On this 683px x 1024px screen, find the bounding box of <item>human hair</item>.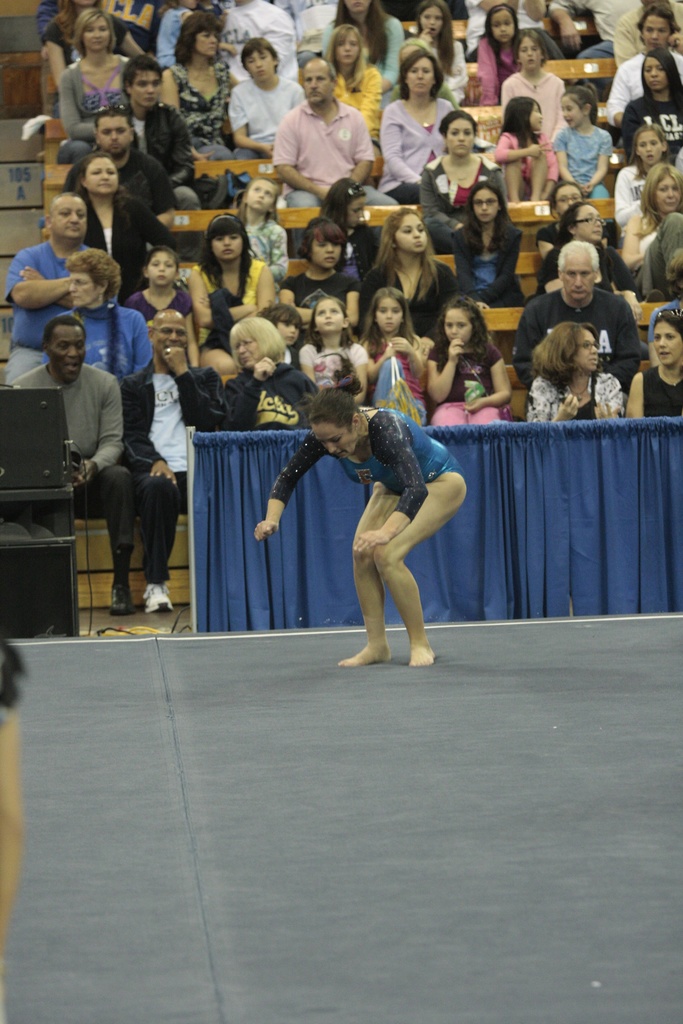
Bounding box: (x1=337, y1=0, x2=386, y2=56).
